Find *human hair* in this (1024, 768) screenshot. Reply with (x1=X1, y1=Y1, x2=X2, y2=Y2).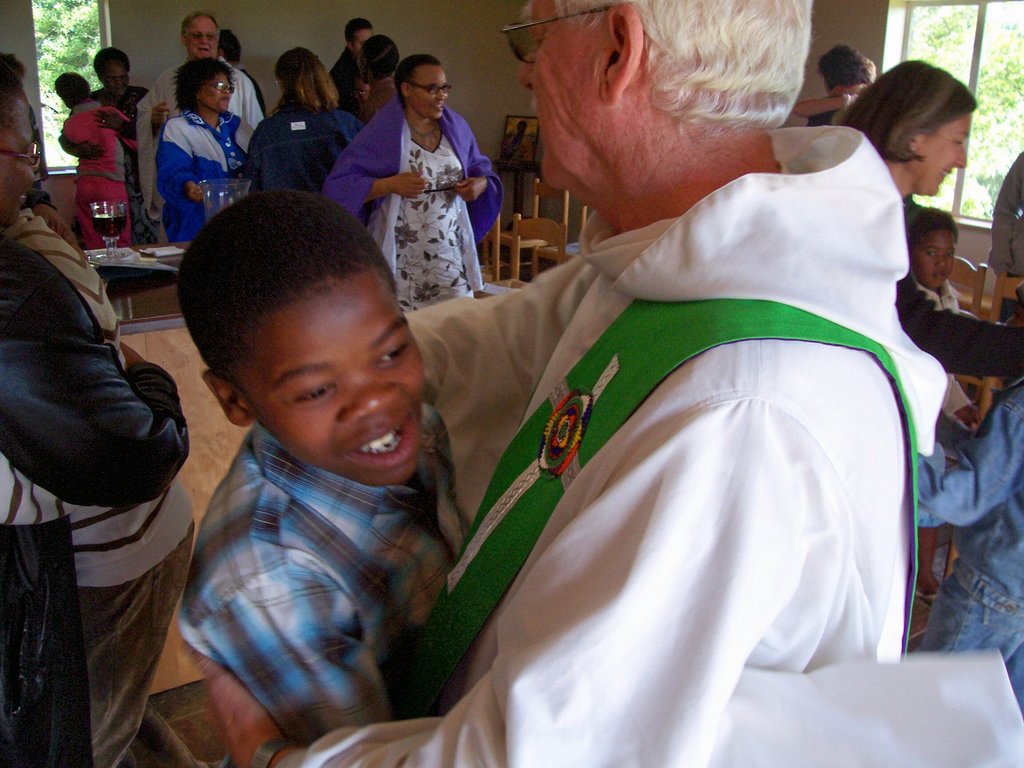
(x1=392, y1=50, x2=437, y2=103).
